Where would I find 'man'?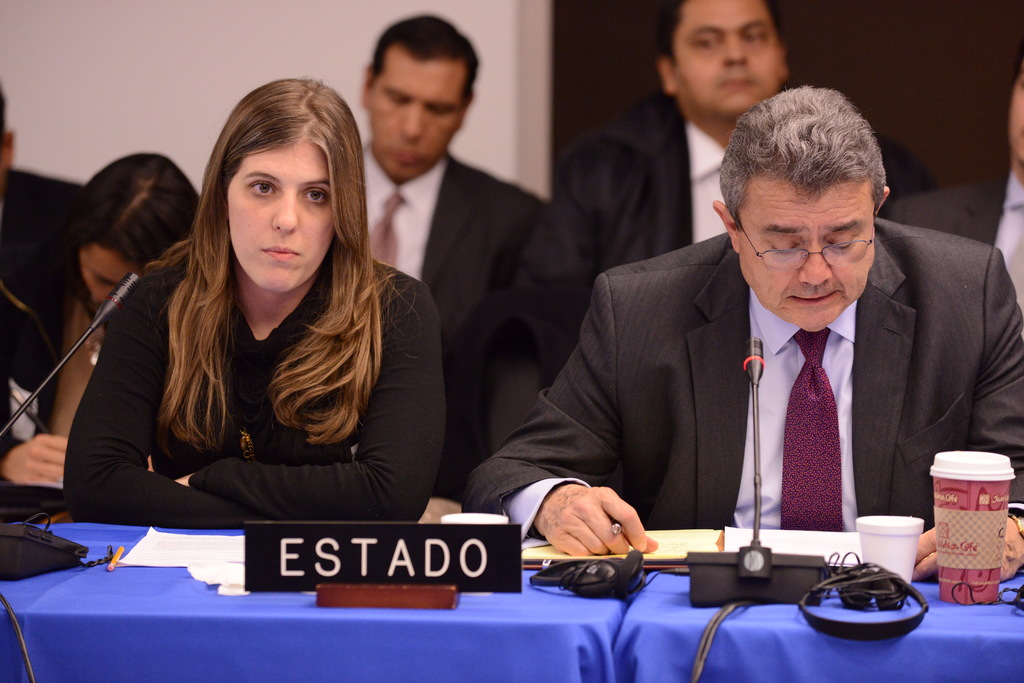
At 517/0/928/386.
